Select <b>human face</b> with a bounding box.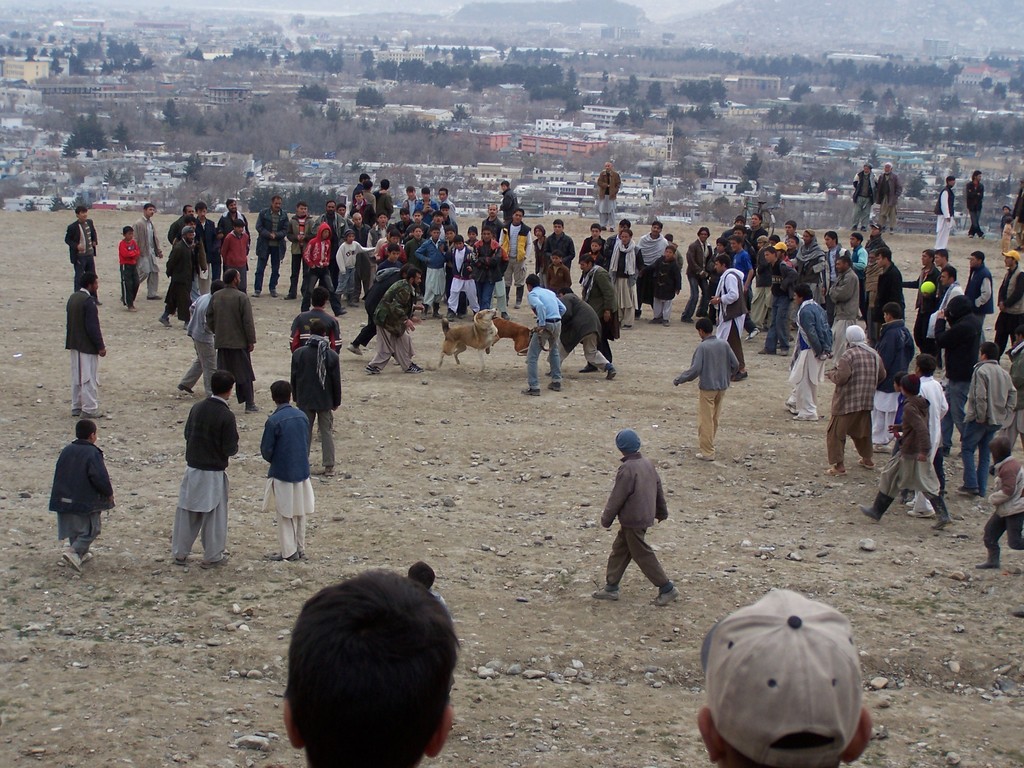
Rect(714, 242, 724, 253).
